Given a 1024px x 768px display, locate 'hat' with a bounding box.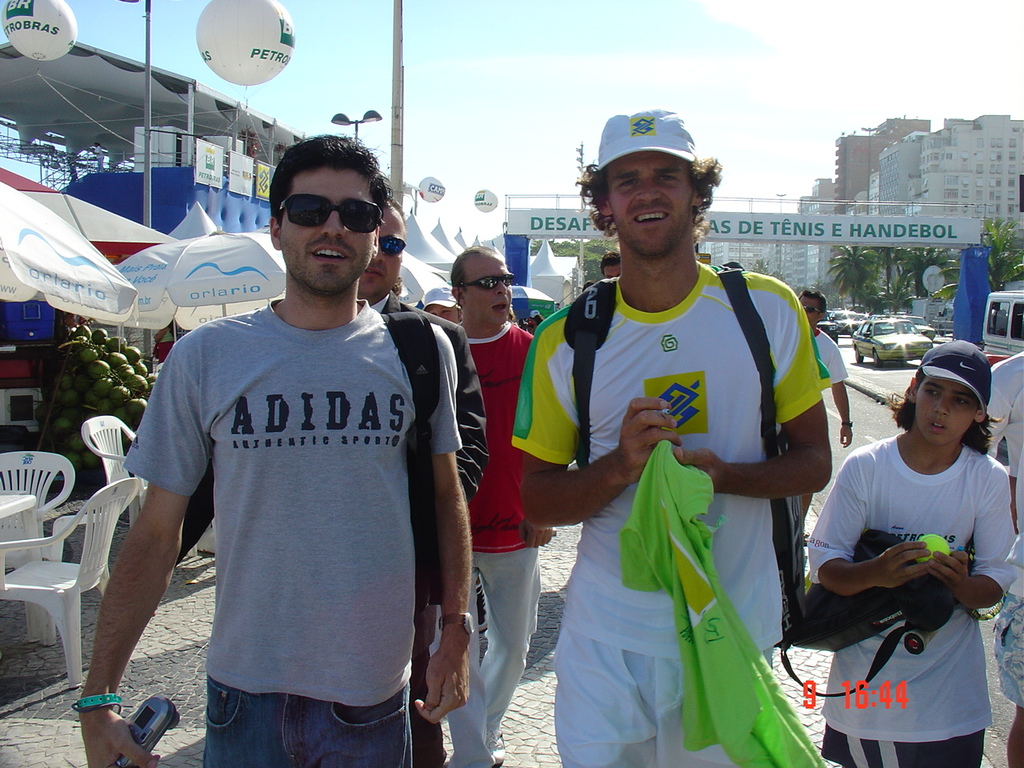
Located: select_region(918, 338, 994, 418).
